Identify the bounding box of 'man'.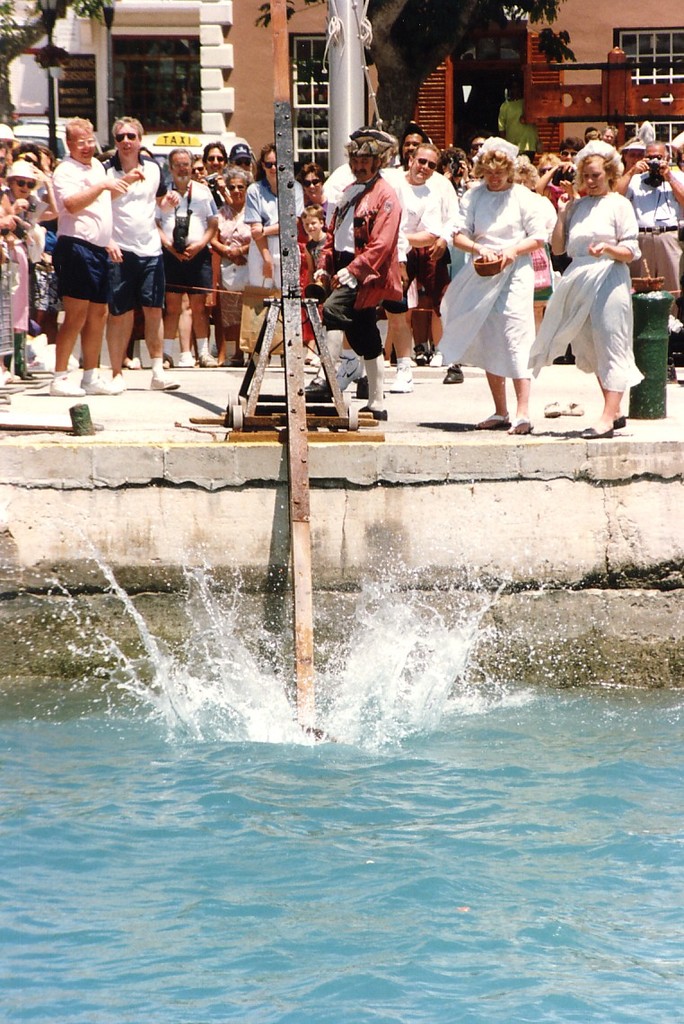
381 144 442 391.
